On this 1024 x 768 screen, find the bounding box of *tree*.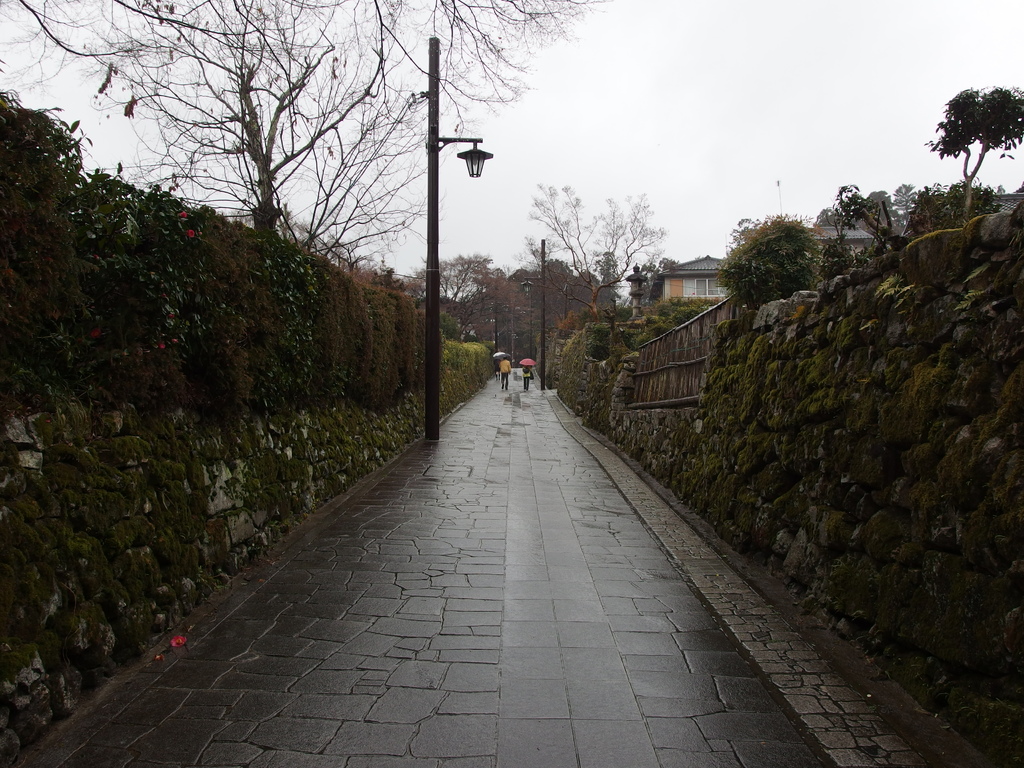
Bounding box: left=523, top=182, right=666, bottom=358.
